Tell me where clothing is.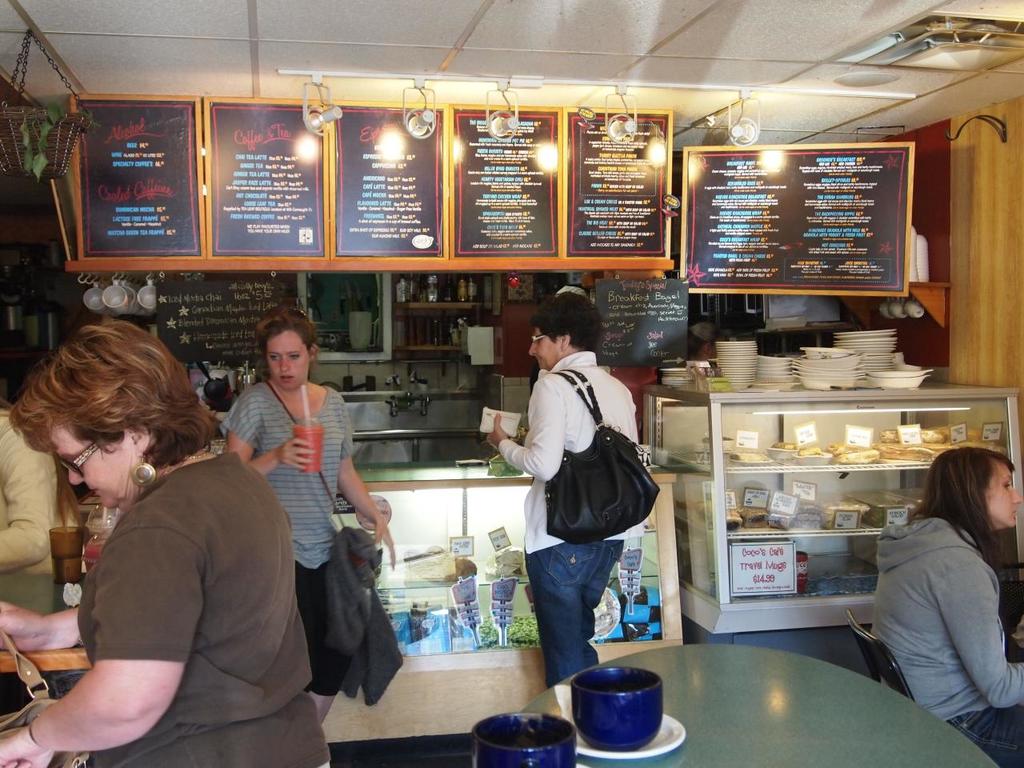
clothing is at <bbox>214, 382, 358, 572</bbox>.
